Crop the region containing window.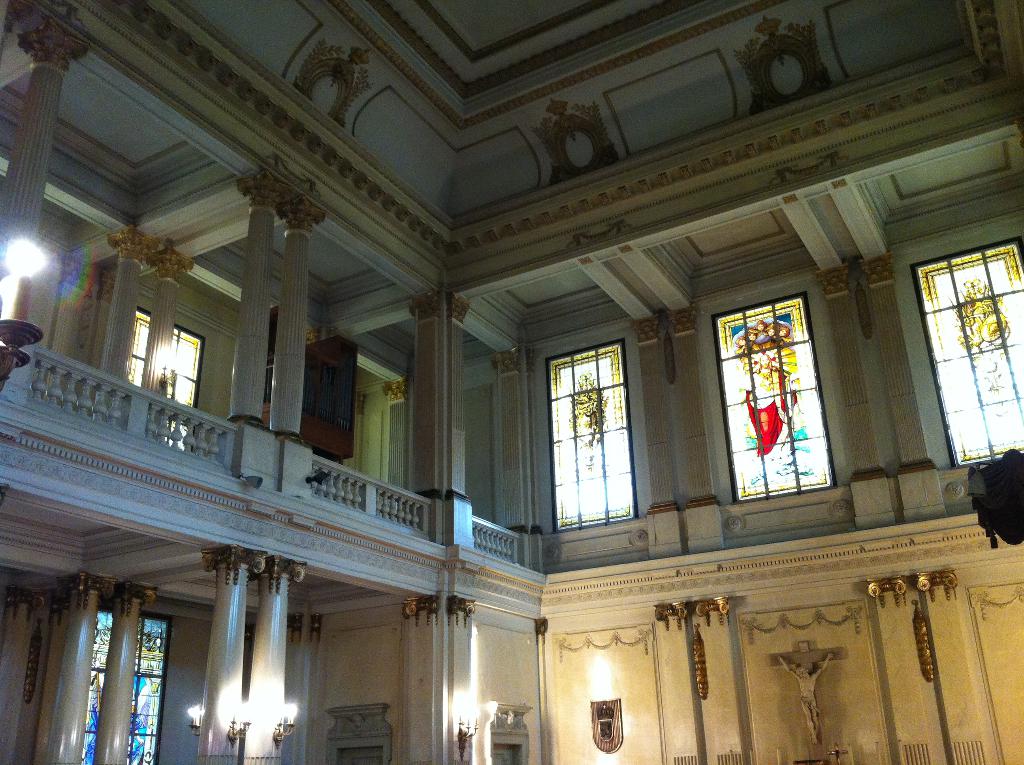
Crop region: (x1=129, y1=302, x2=204, y2=448).
